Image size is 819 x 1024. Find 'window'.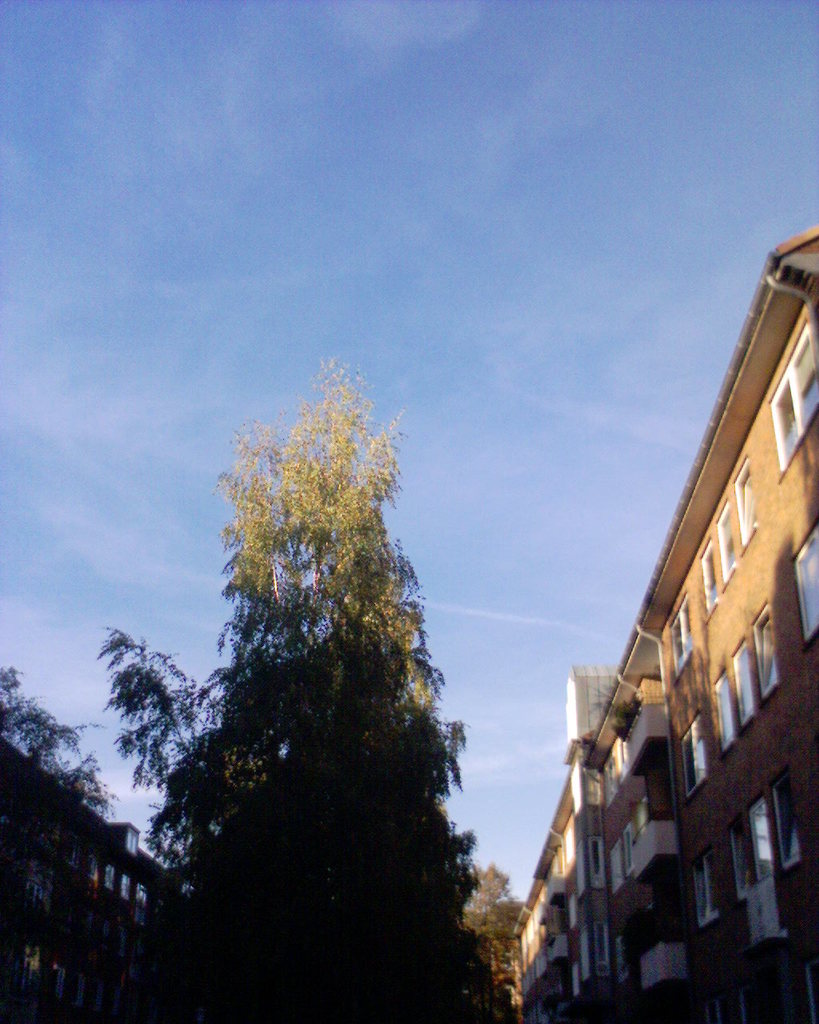
x1=785, y1=522, x2=818, y2=645.
